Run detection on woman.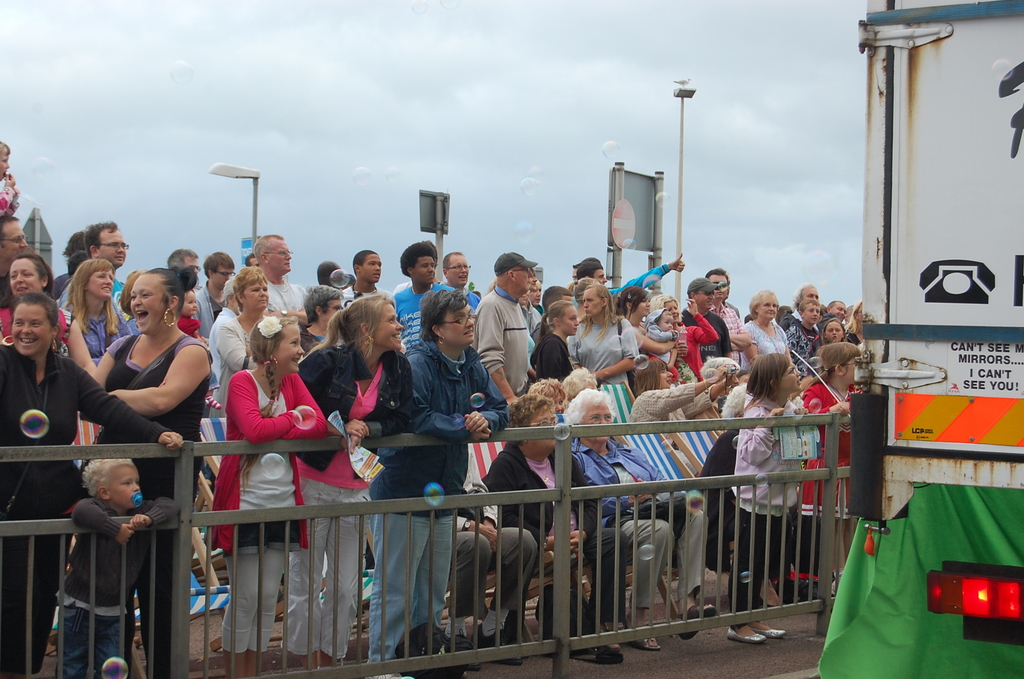
Result: (485,277,539,383).
